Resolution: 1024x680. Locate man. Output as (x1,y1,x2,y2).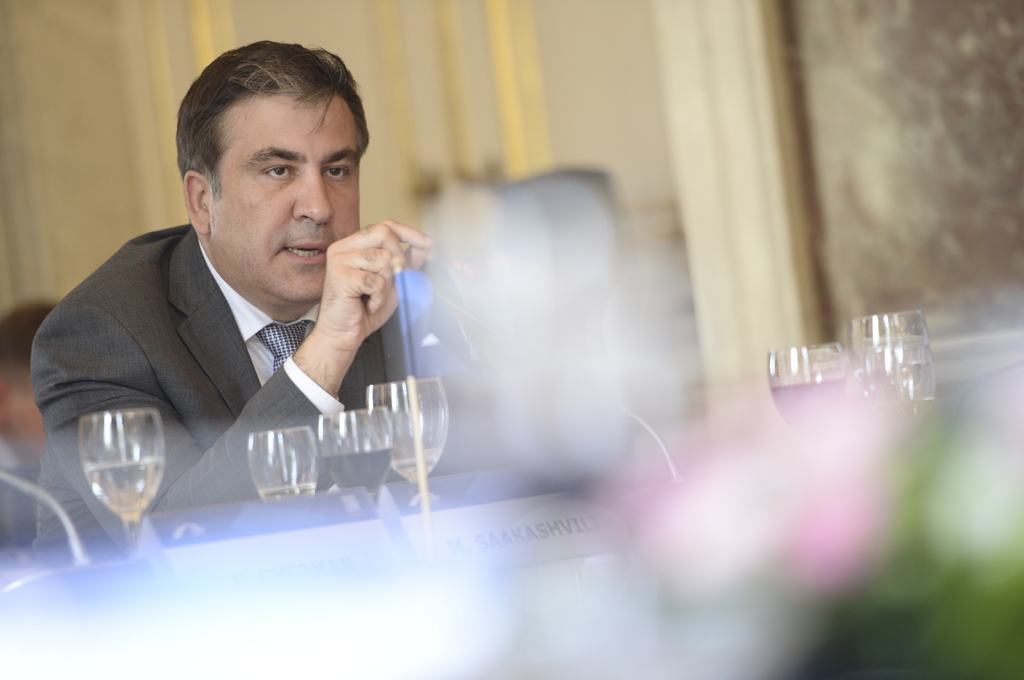
(40,87,458,525).
